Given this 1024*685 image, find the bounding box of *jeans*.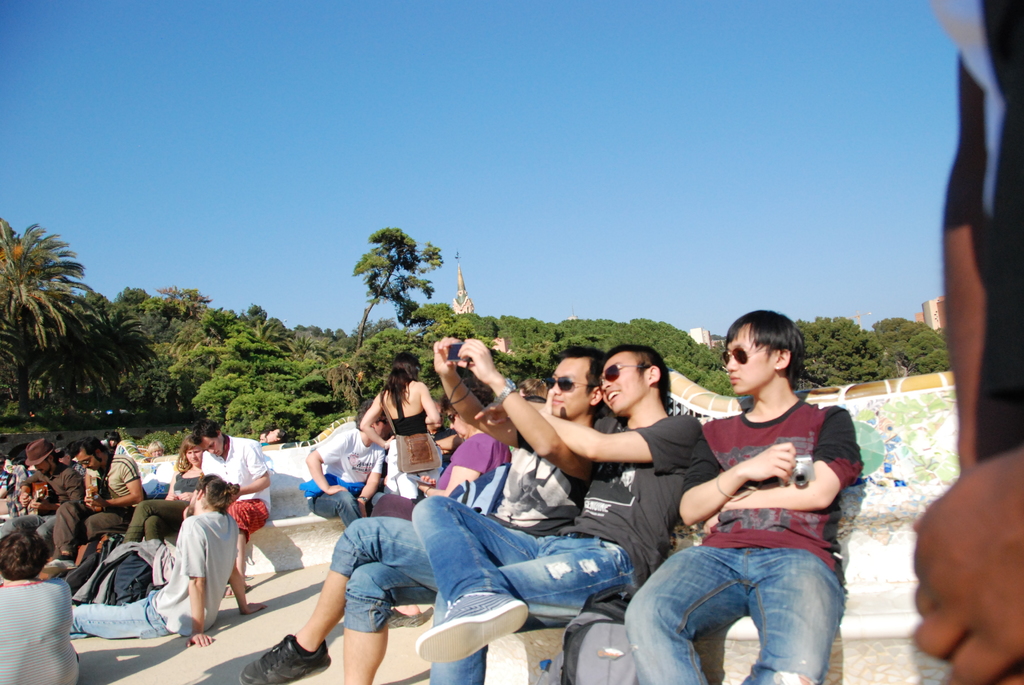
x1=634 y1=539 x2=856 y2=684.
